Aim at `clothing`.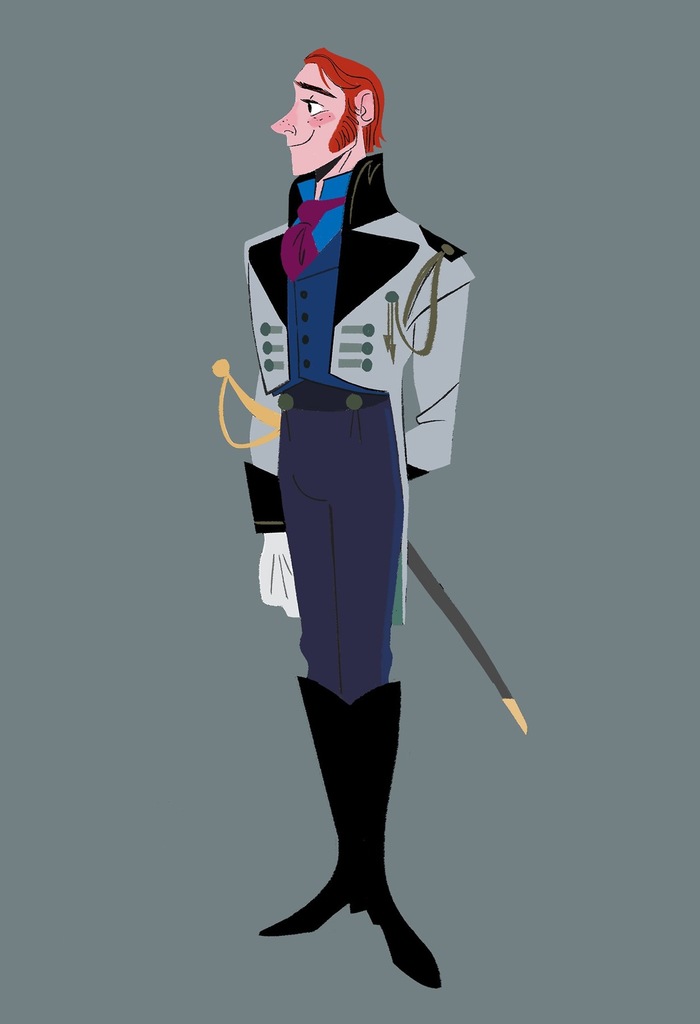
Aimed at (x1=240, y1=143, x2=459, y2=911).
